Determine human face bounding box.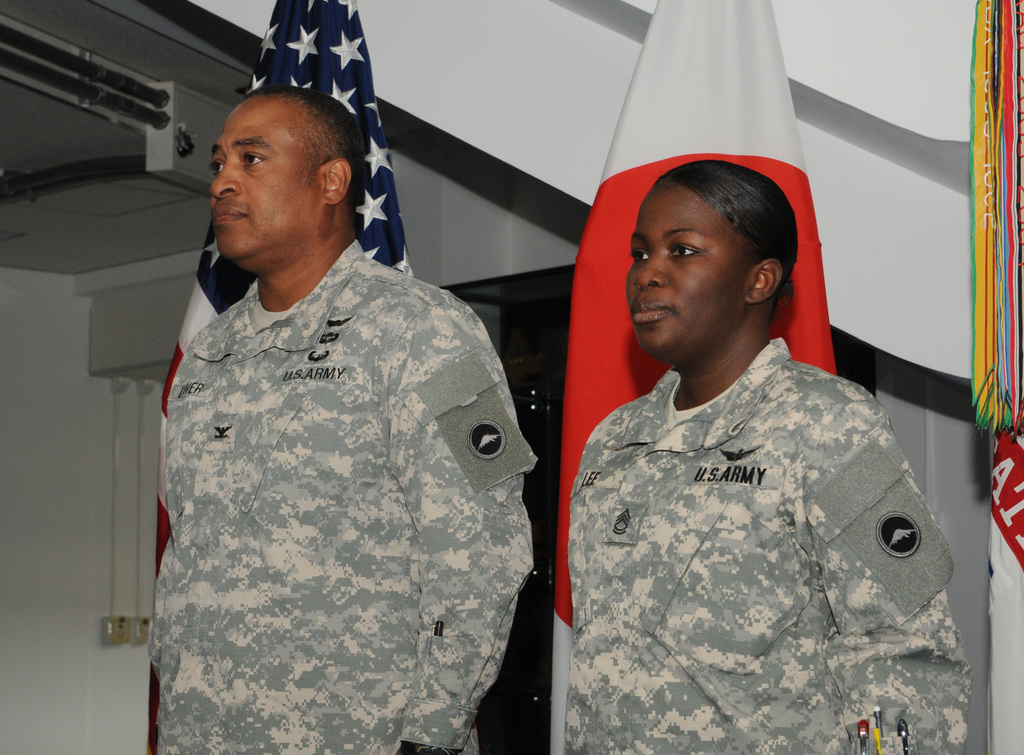
Determined: locate(211, 104, 321, 261).
